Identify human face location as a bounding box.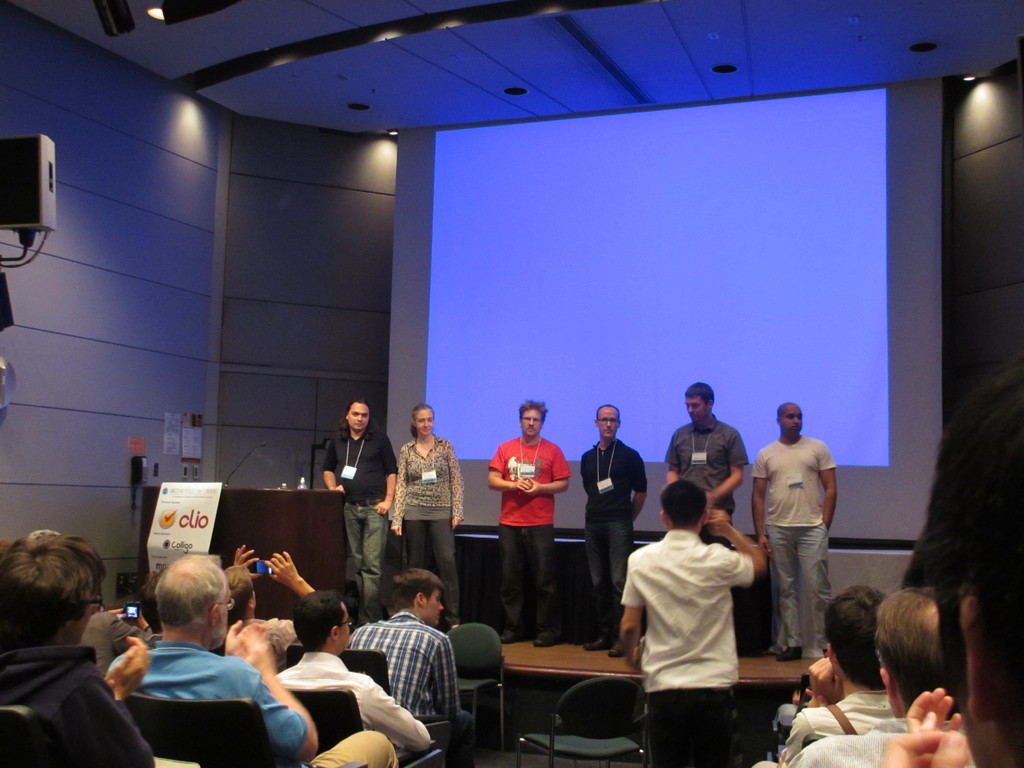
select_region(596, 410, 623, 442).
